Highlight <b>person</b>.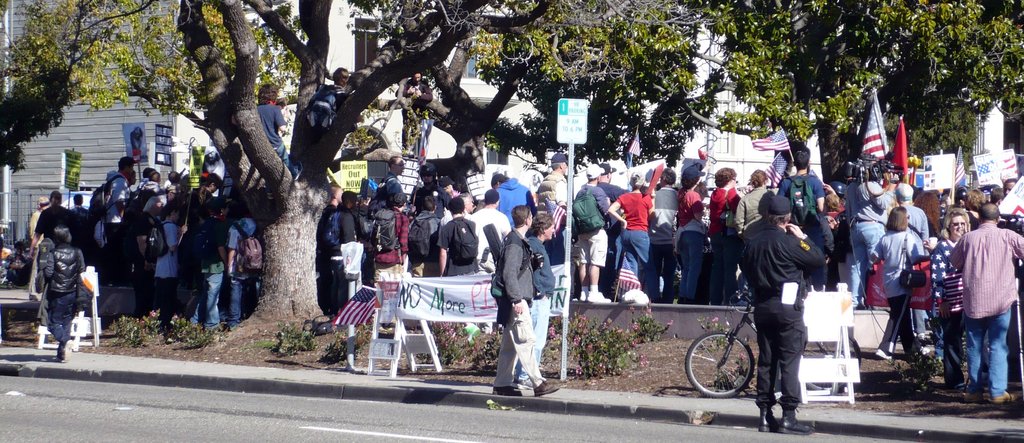
Highlighted region: rect(196, 205, 238, 339).
